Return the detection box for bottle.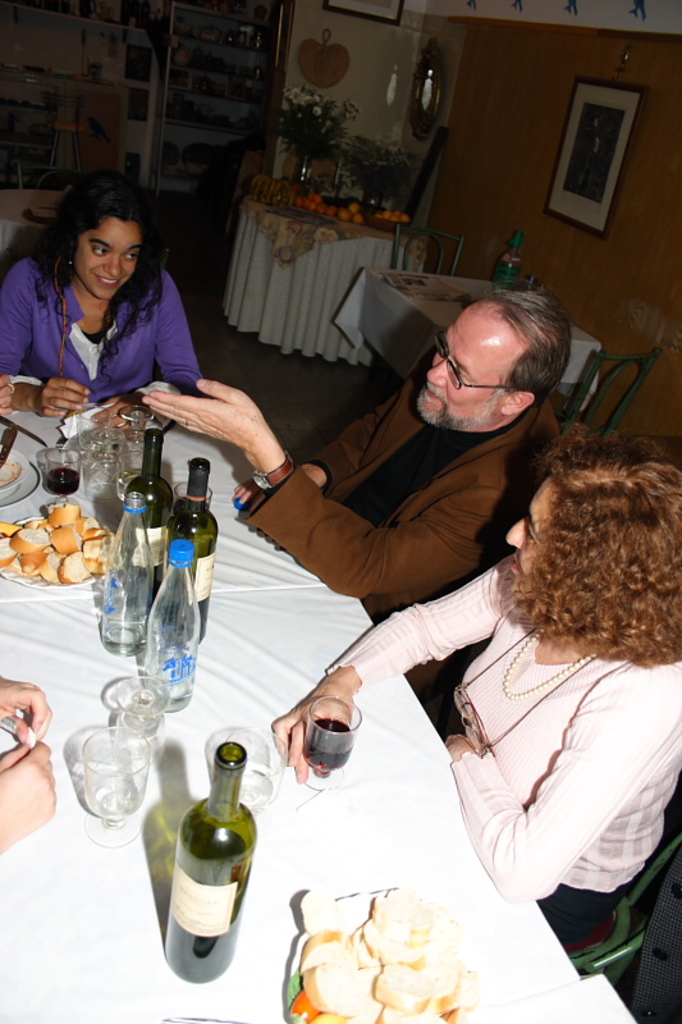
rect(157, 453, 220, 646).
